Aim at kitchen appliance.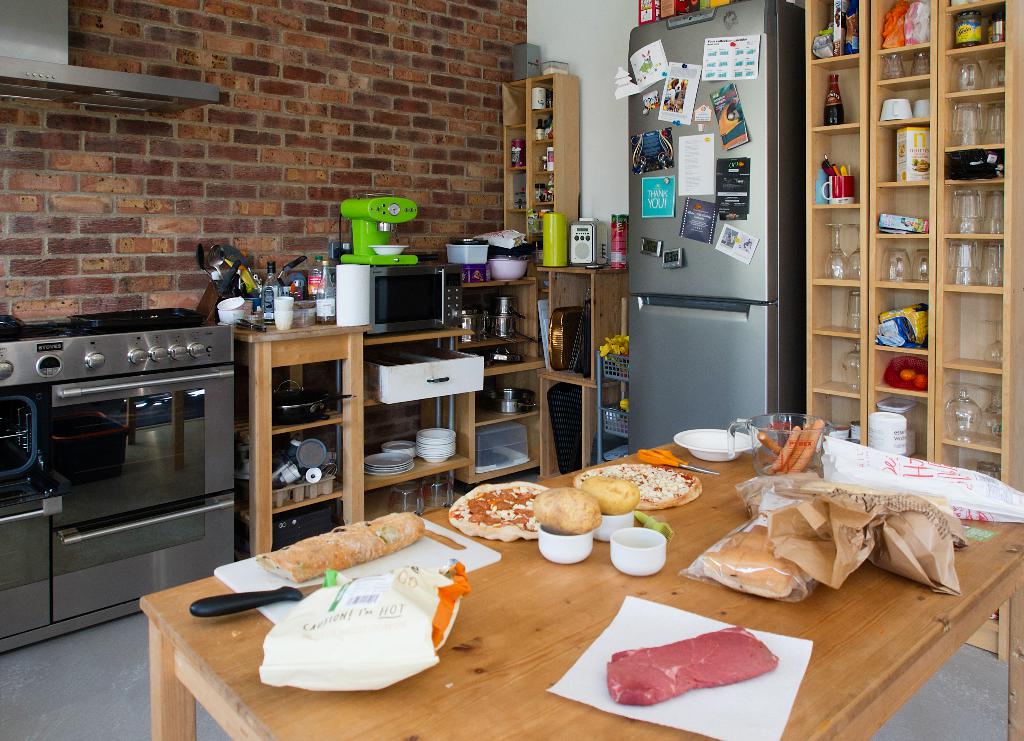
Aimed at [x1=495, y1=384, x2=538, y2=416].
